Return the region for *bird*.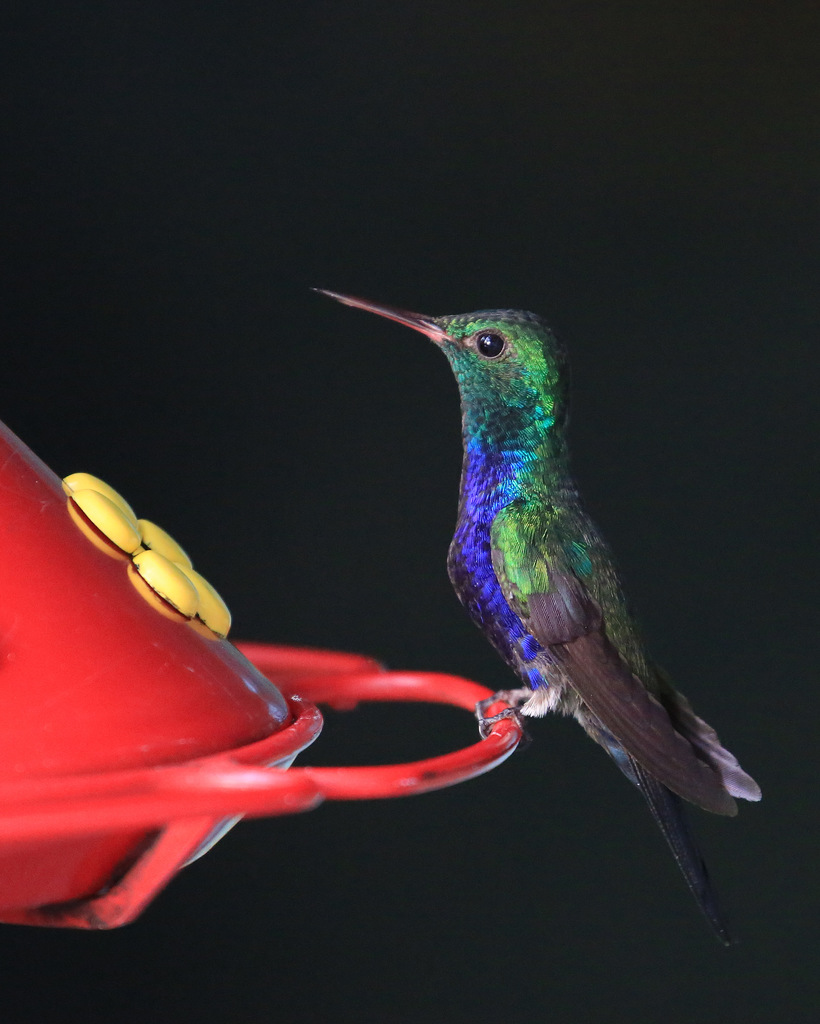
detection(314, 257, 753, 932).
